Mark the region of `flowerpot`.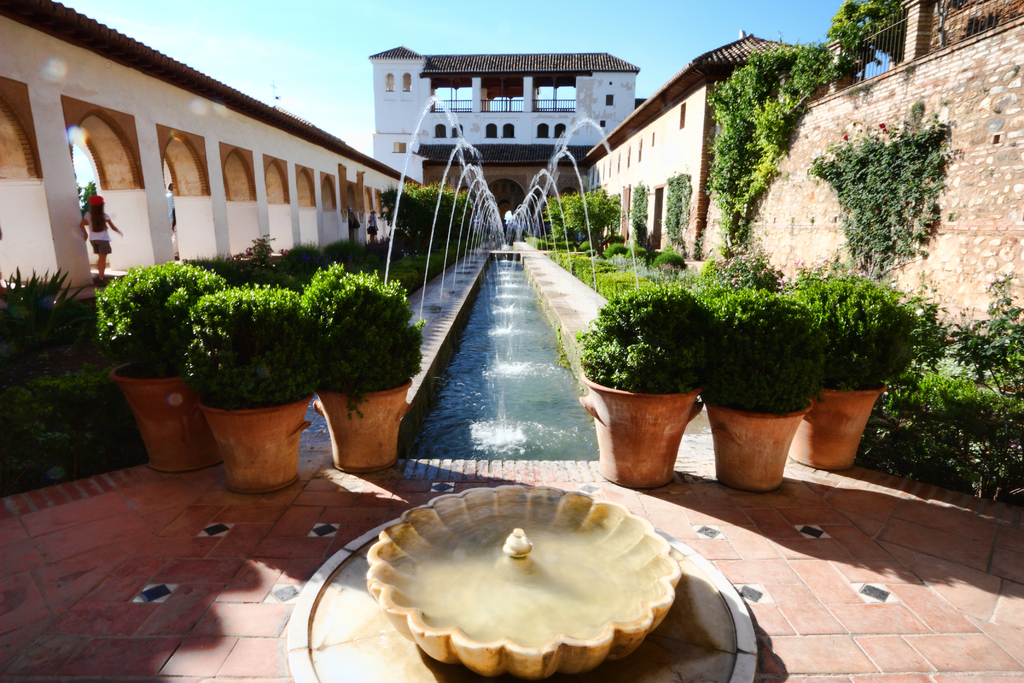
Region: [left=319, top=381, right=412, bottom=477].
